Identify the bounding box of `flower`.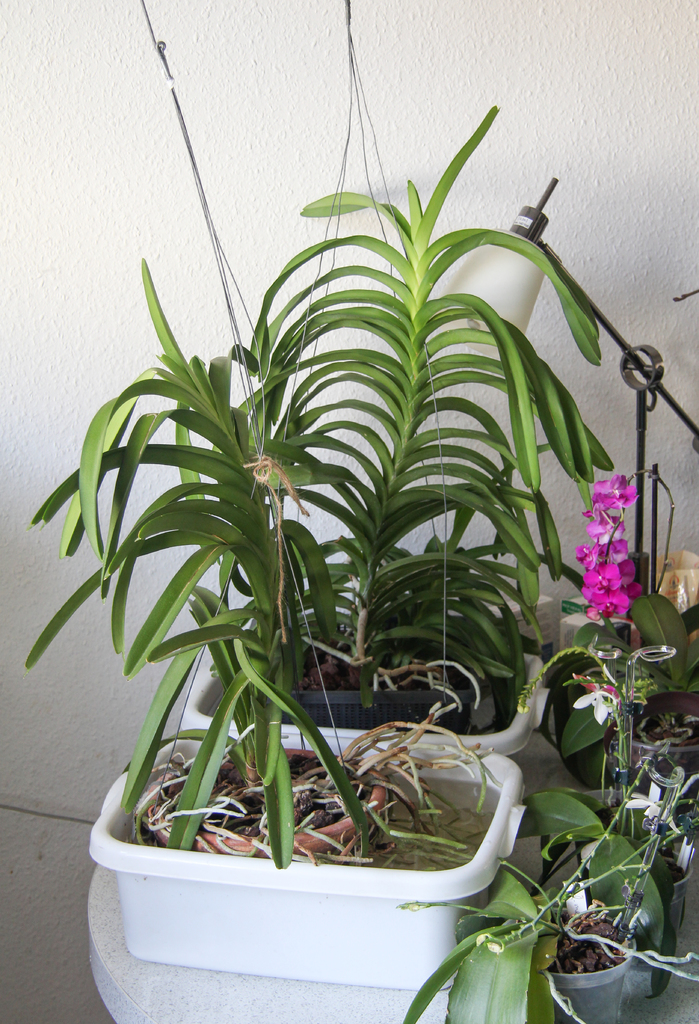
572:675:637:724.
